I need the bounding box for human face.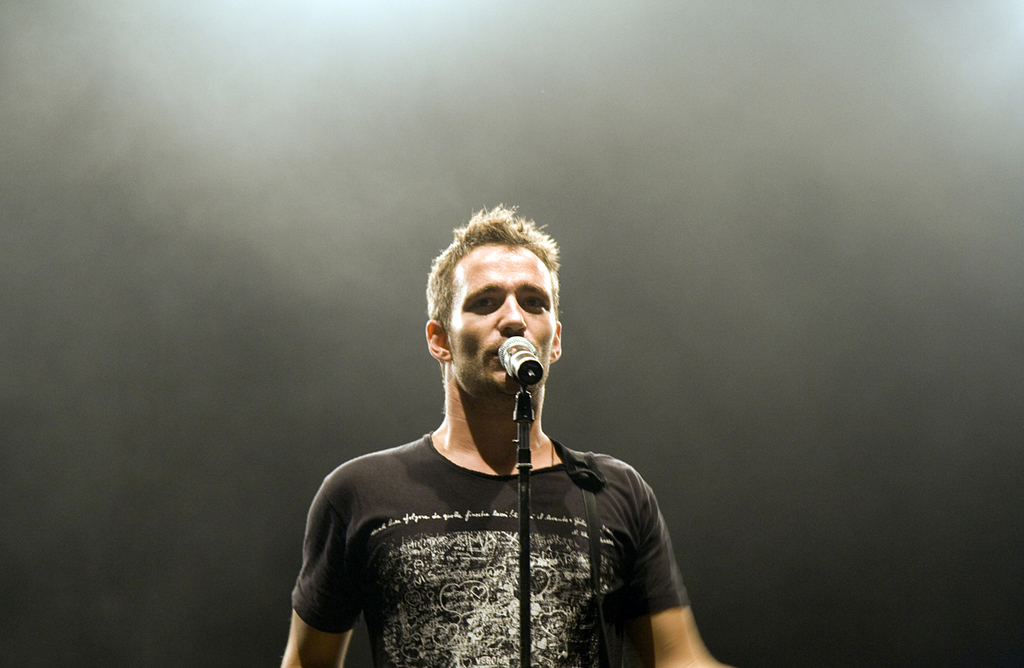
Here it is: x1=451 y1=246 x2=557 y2=402.
